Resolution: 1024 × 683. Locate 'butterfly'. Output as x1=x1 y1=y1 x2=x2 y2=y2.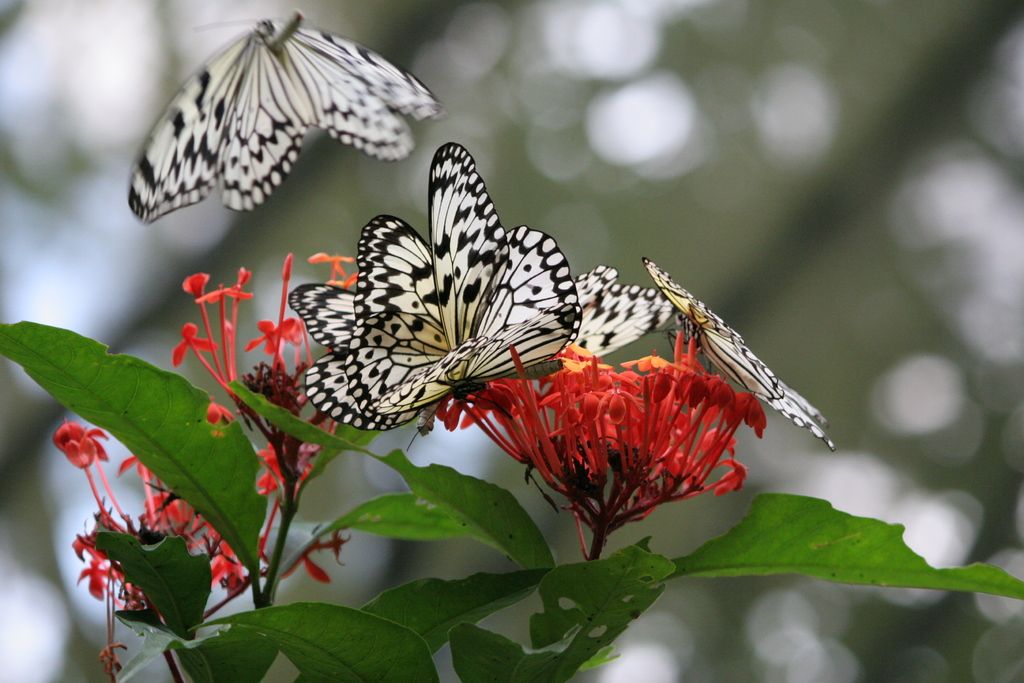
x1=643 y1=261 x2=836 y2=463.
